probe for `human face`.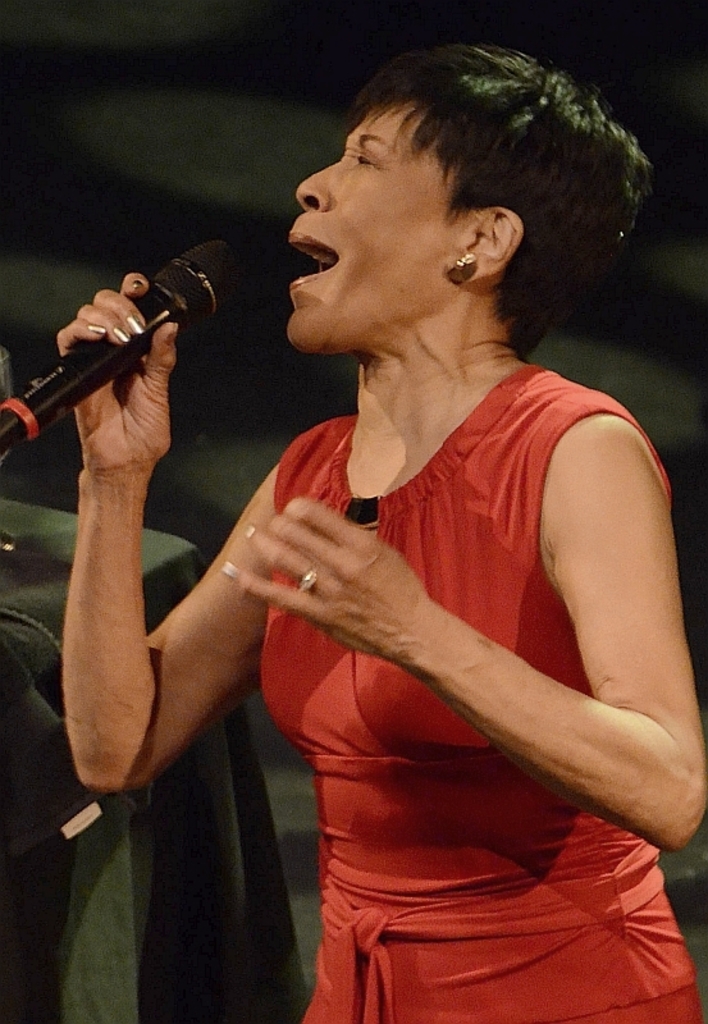
Probe result: <box>289,99,457,353</box>.
